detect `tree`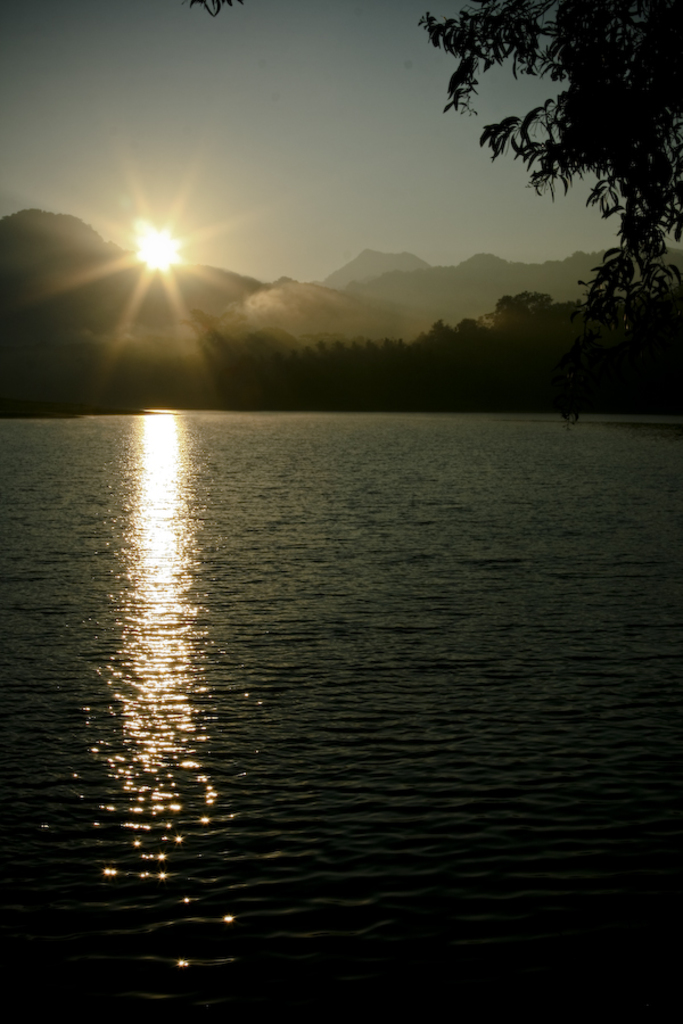
[x1=461, y1=305, x2=485, y2=396]
